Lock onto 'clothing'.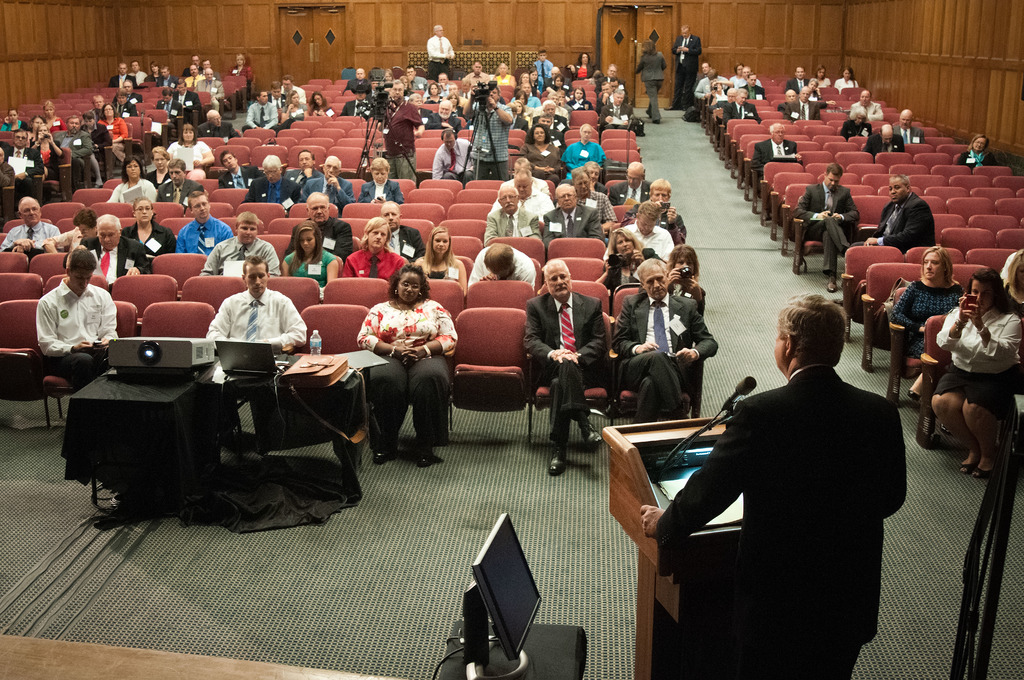
Locked: rect(197, 83, 220, 105).
